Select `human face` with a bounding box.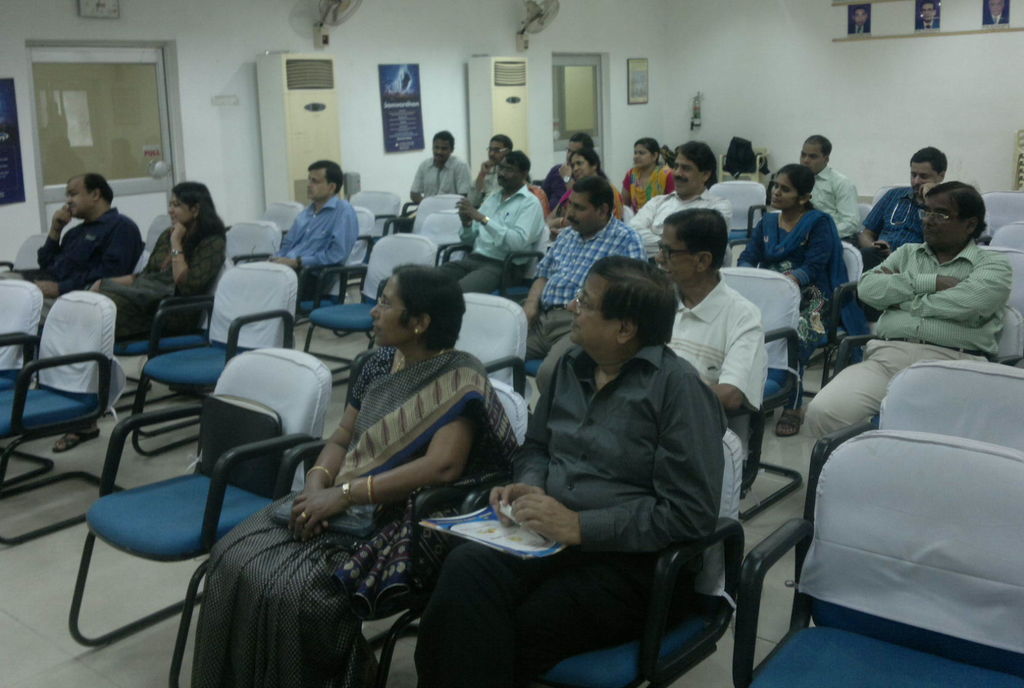
region(564, 266, 632, 340).
